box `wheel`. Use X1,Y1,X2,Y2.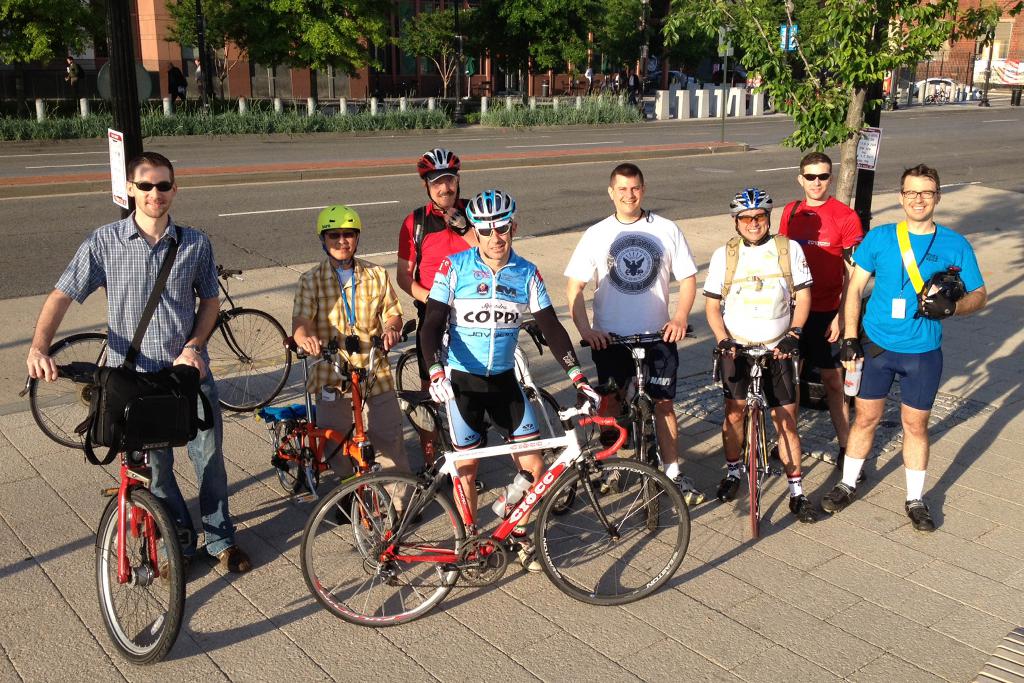
534,459,692,606.
